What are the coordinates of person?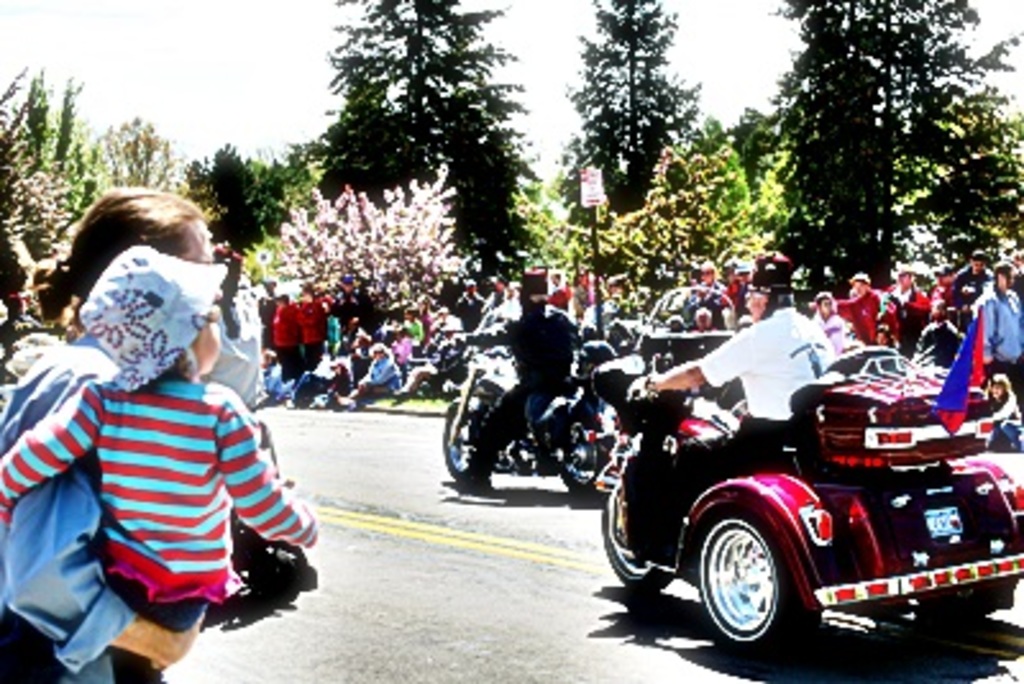
[625,248,837,589].
